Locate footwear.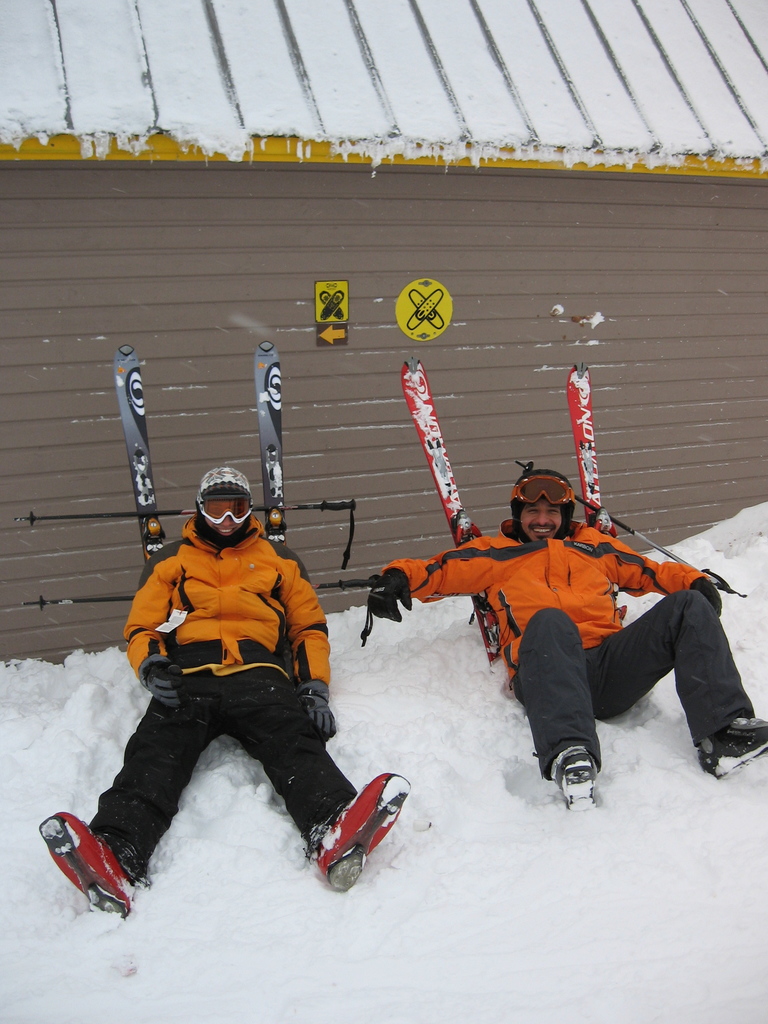
Bounding box: {"left": 551, "top": 749, "right": 600, "bottom": 807}.
